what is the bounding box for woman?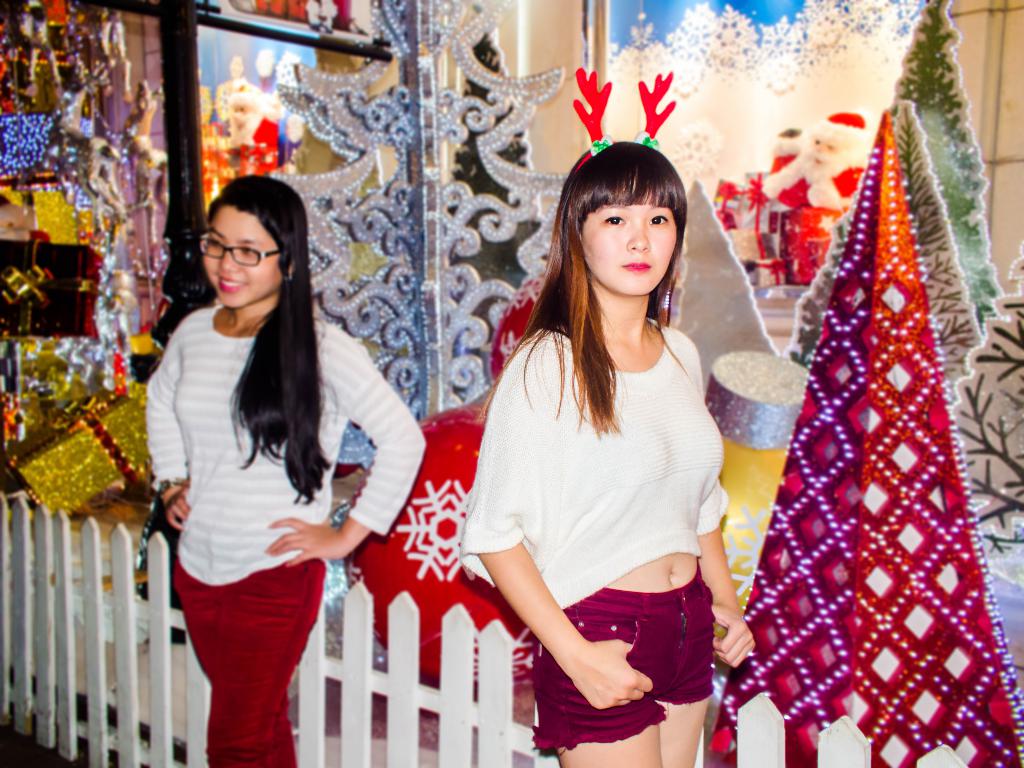
132,168,397,767.
